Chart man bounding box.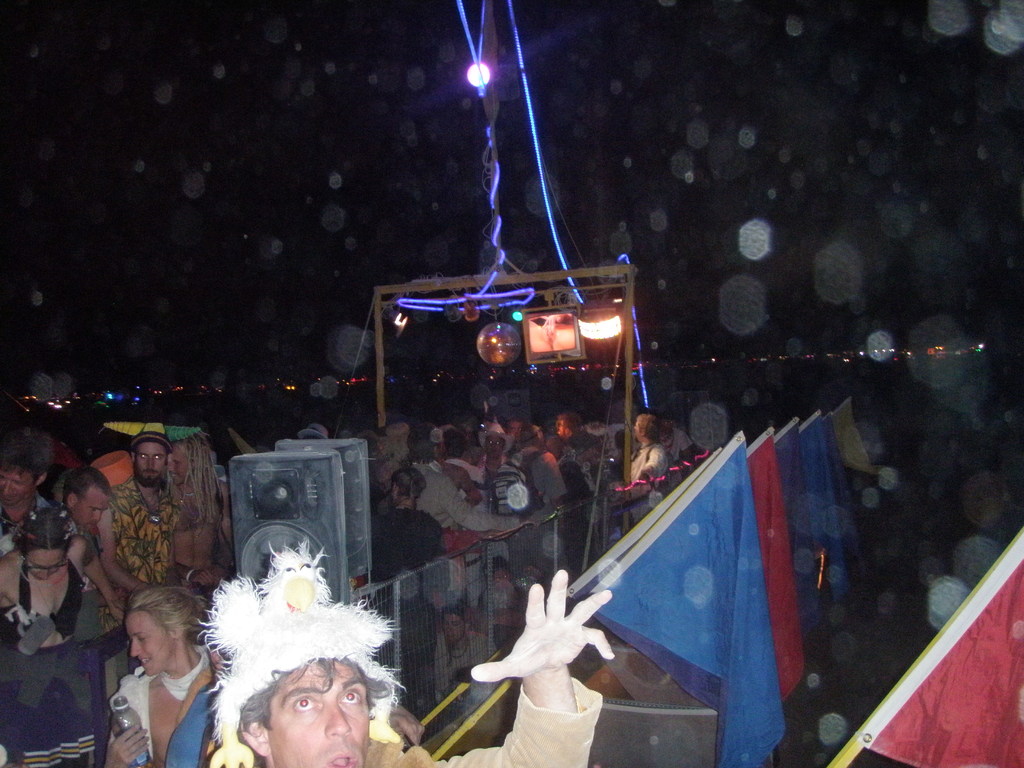
Charted: bbox(627, 413, 668, 477).
